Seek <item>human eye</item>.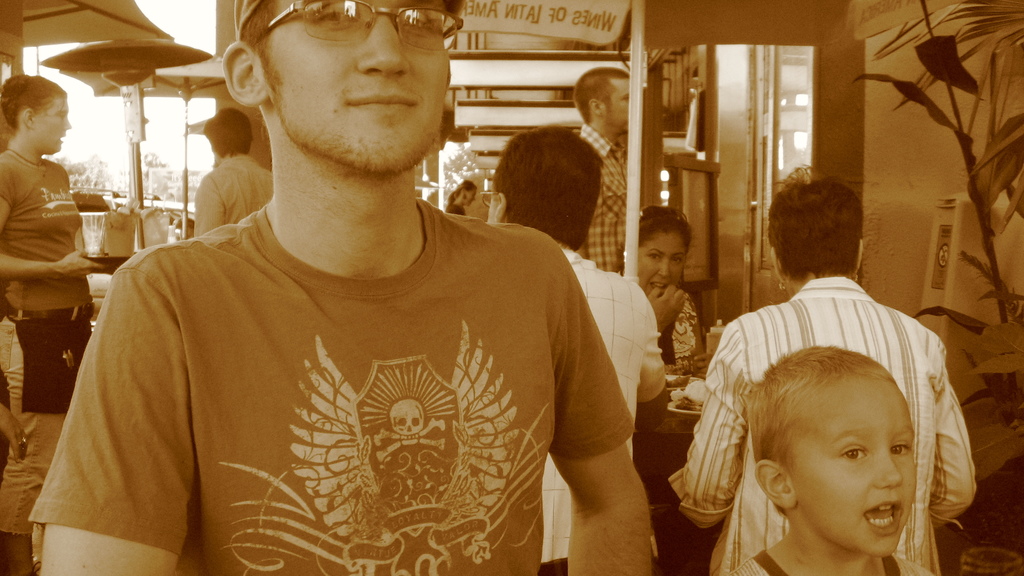
(838,441,870,466).
